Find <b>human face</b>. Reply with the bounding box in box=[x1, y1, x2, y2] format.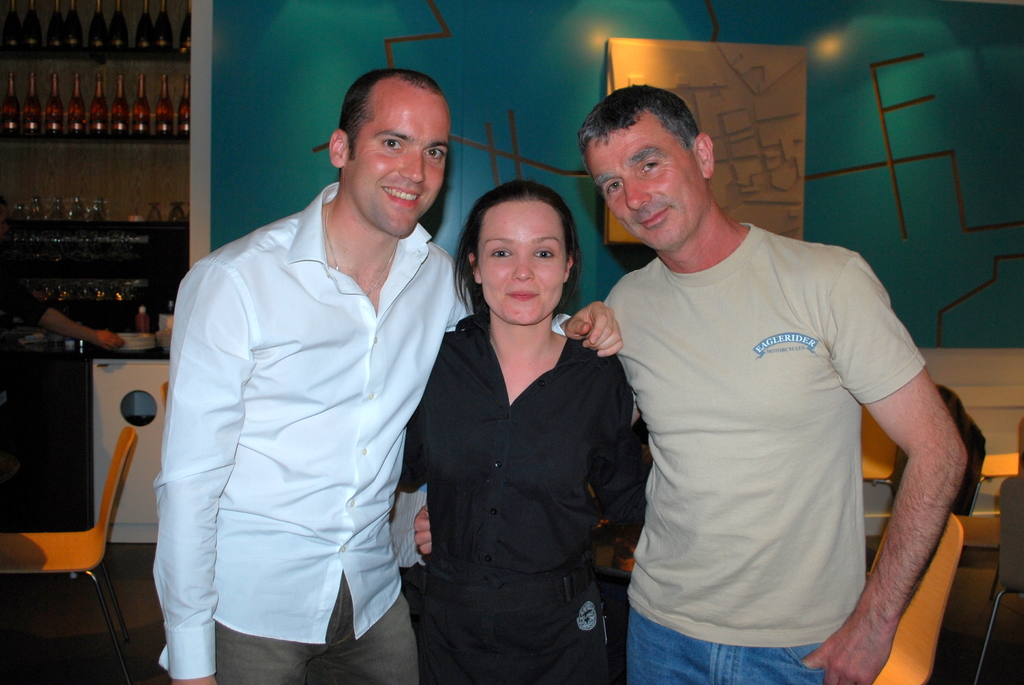
box=[476, 200, 569, 323].
